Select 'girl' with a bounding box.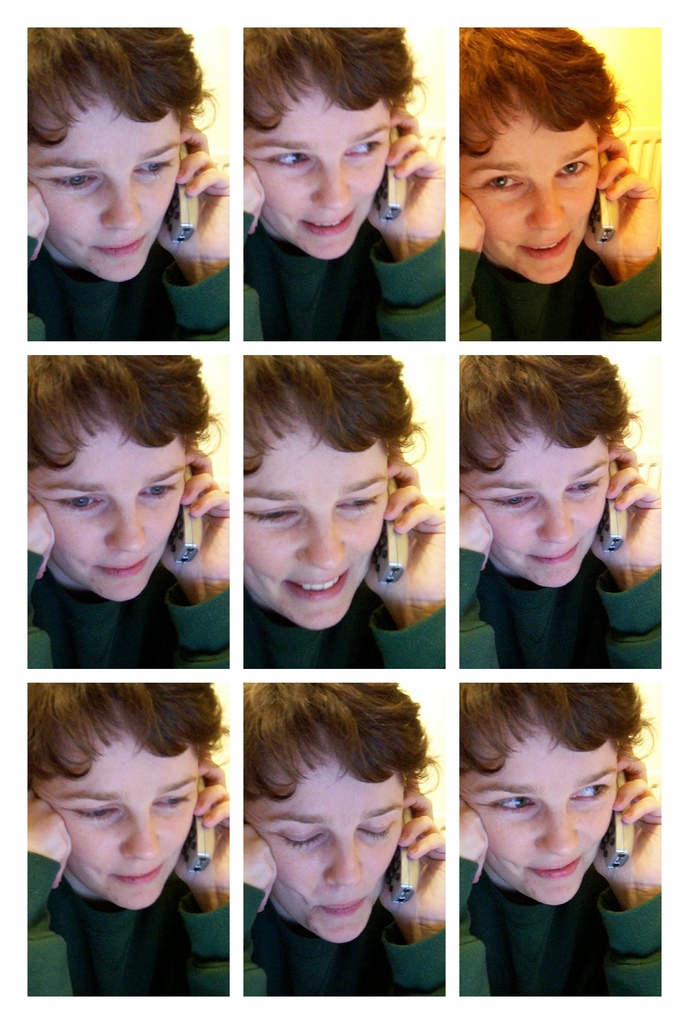
[23, 684, 228, 991].
